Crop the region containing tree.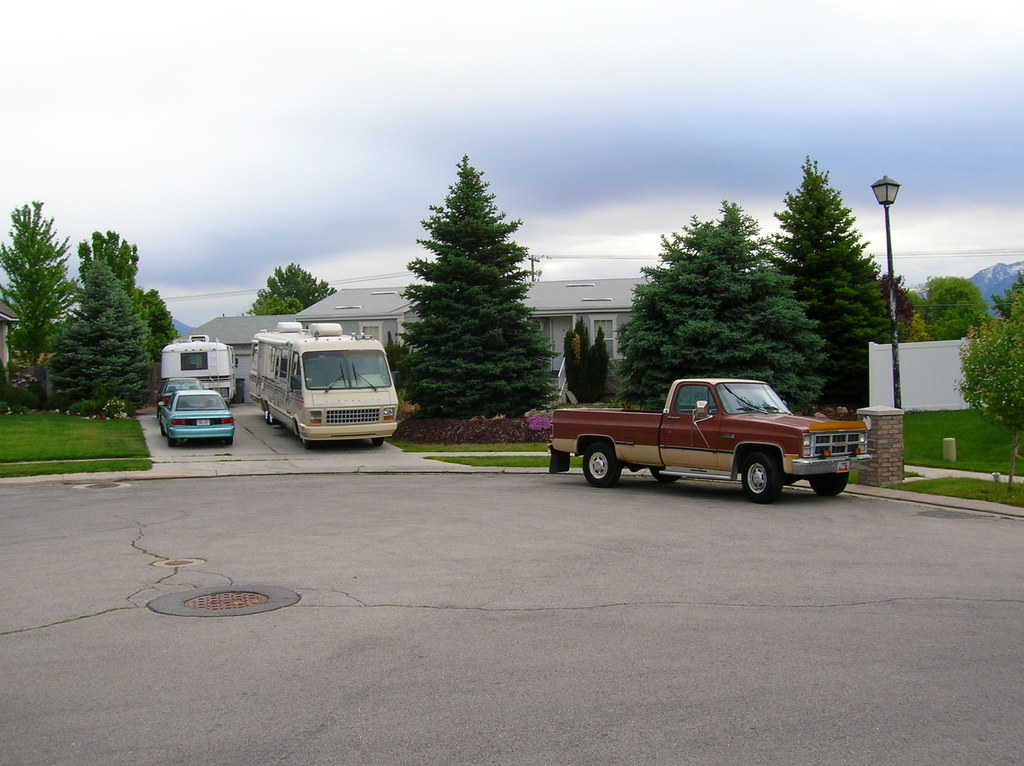
Crop region: crop(879, 272, 915, 326).
